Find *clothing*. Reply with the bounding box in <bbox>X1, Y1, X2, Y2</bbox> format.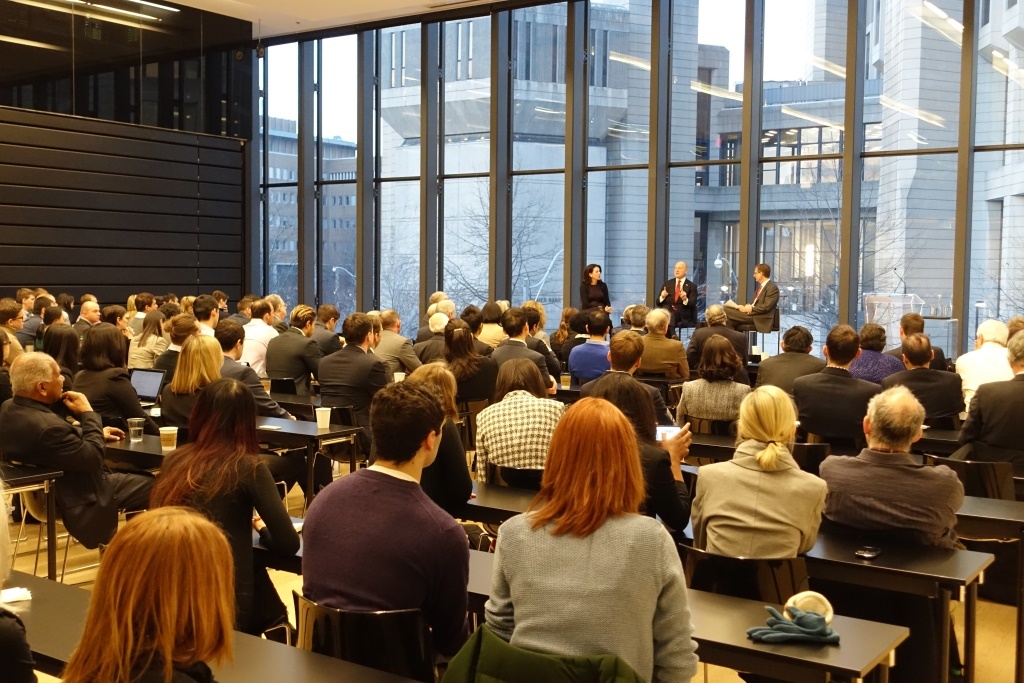
<bbox>689, 320, 746, 378</bbox>.
